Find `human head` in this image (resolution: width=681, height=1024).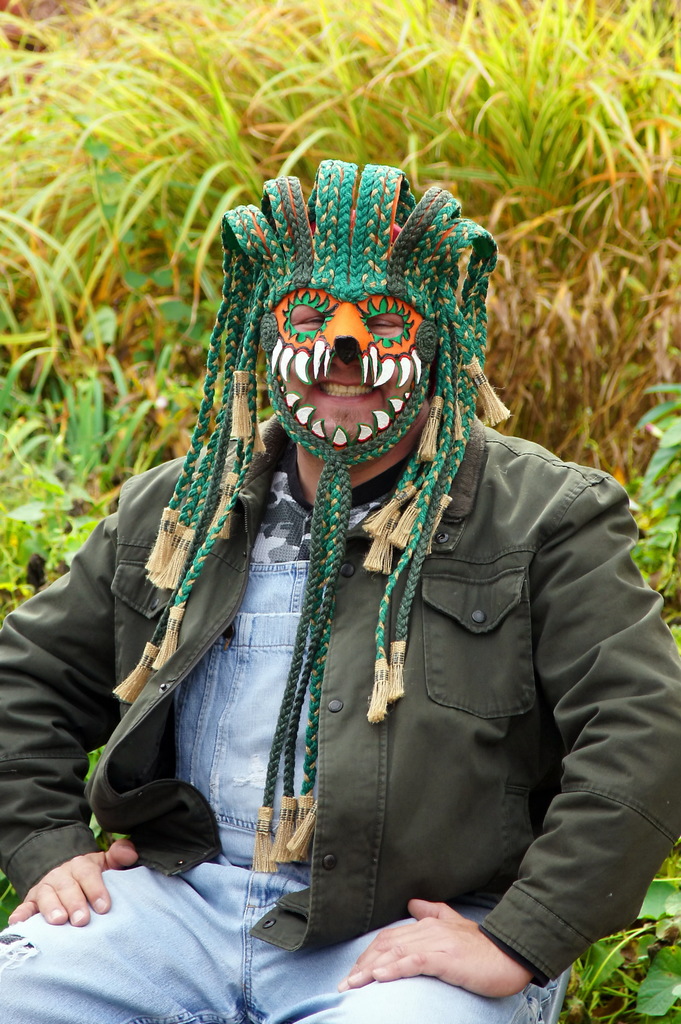
pyautogui.locateOnScreen(259, 275, 463, 422).
